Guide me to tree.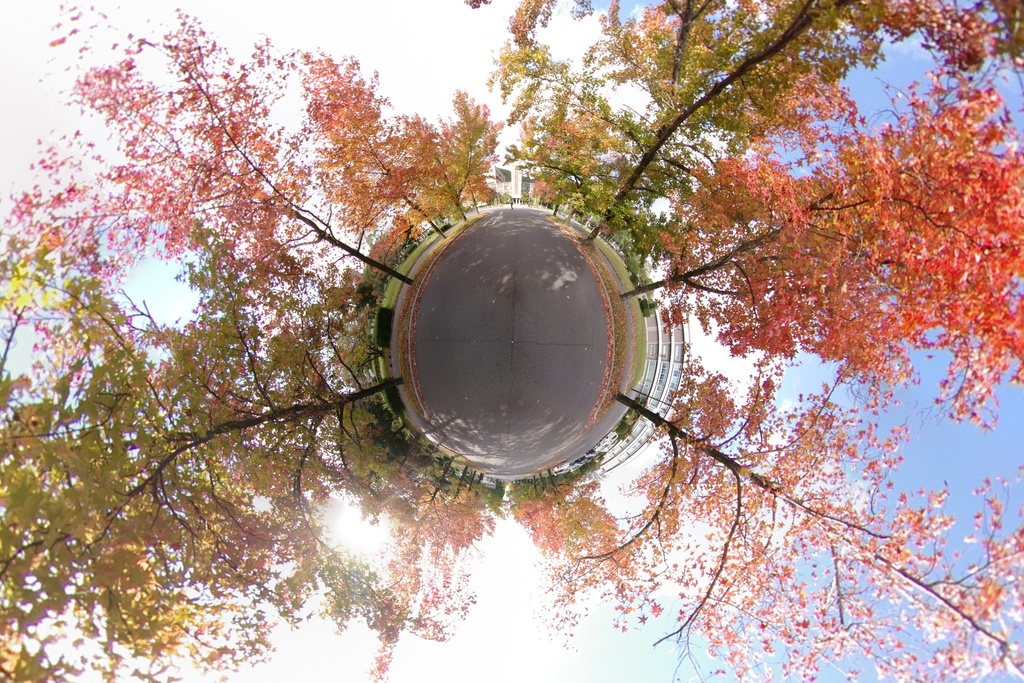
Guidance: locate(287, 42, 505, 247).
